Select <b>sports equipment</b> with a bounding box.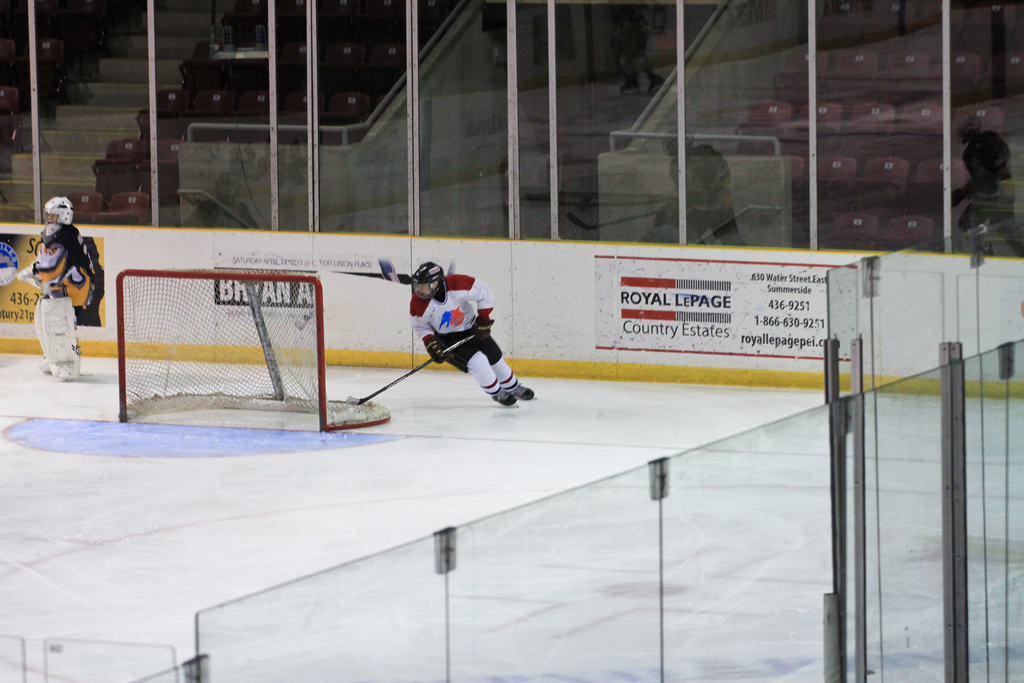
41/294/82/379.
